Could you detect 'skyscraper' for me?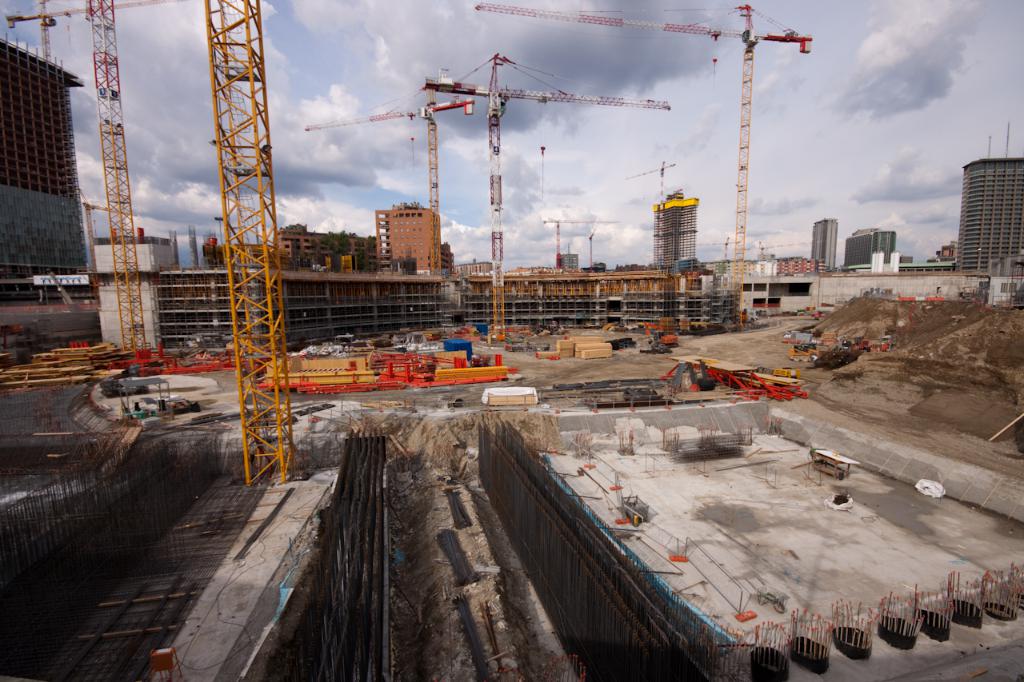
Detection result: {"x1": 646, "y1": 182, "x2": 695, "y2": 265}.
